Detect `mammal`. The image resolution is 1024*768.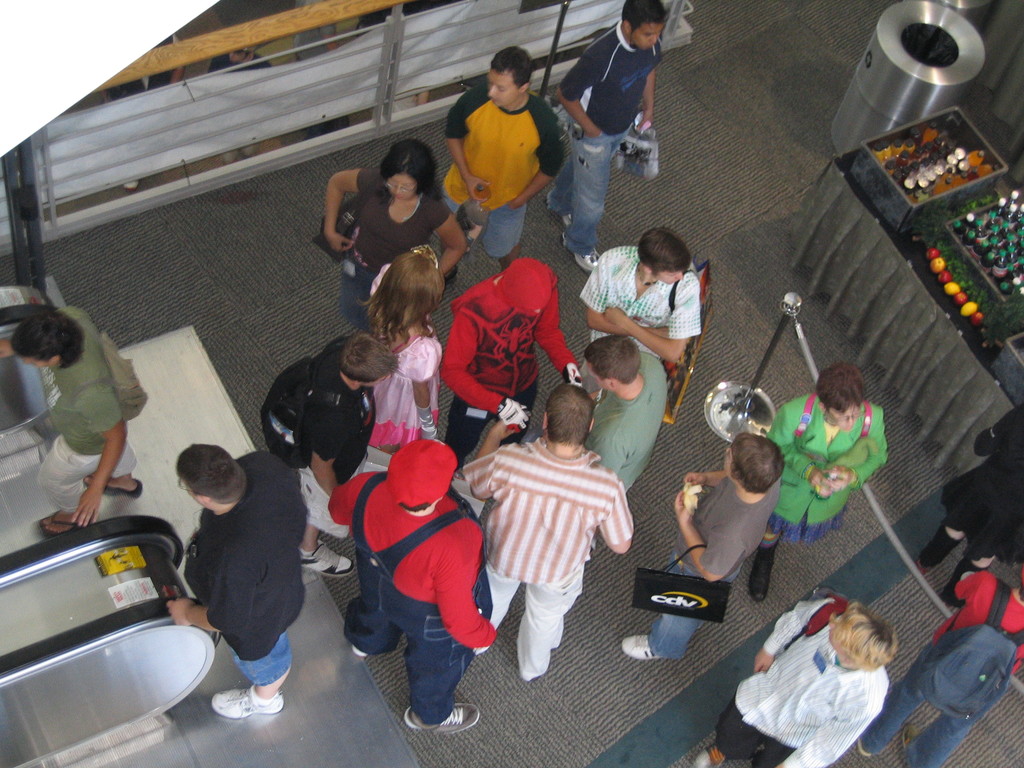
box(209, 42, 269, 166).
